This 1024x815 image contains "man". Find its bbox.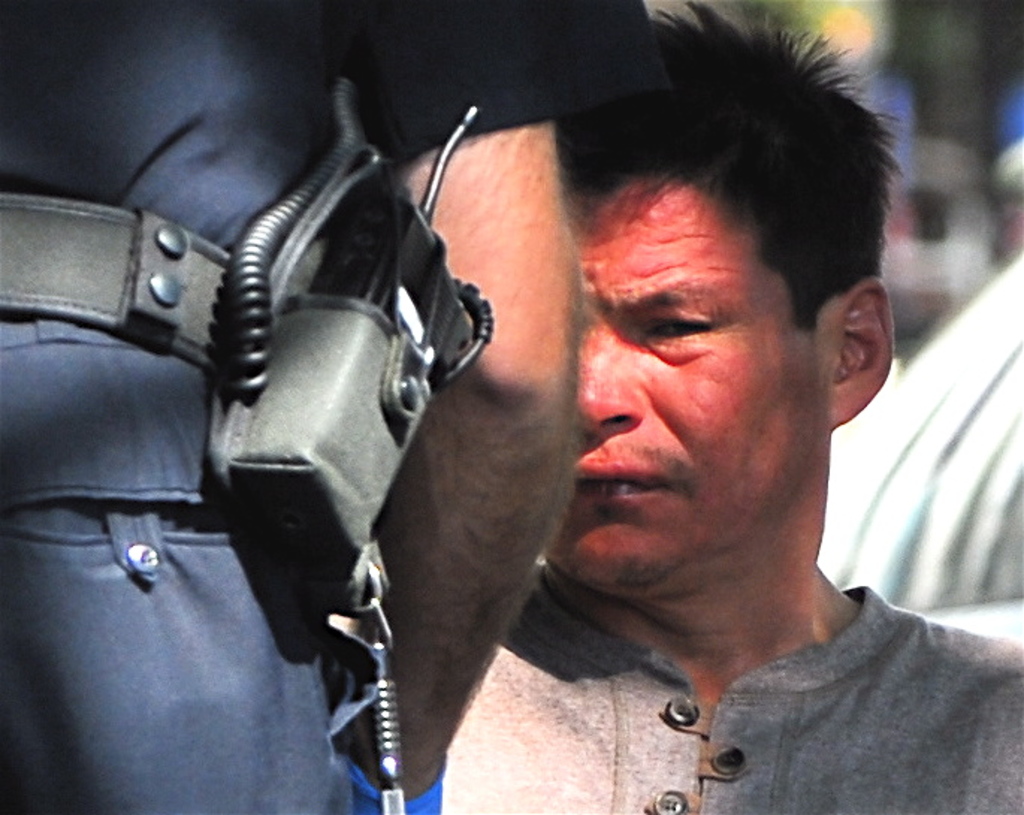
{"x1": 413, "y1": 0, "x2": 1021, "y2": 814}.
